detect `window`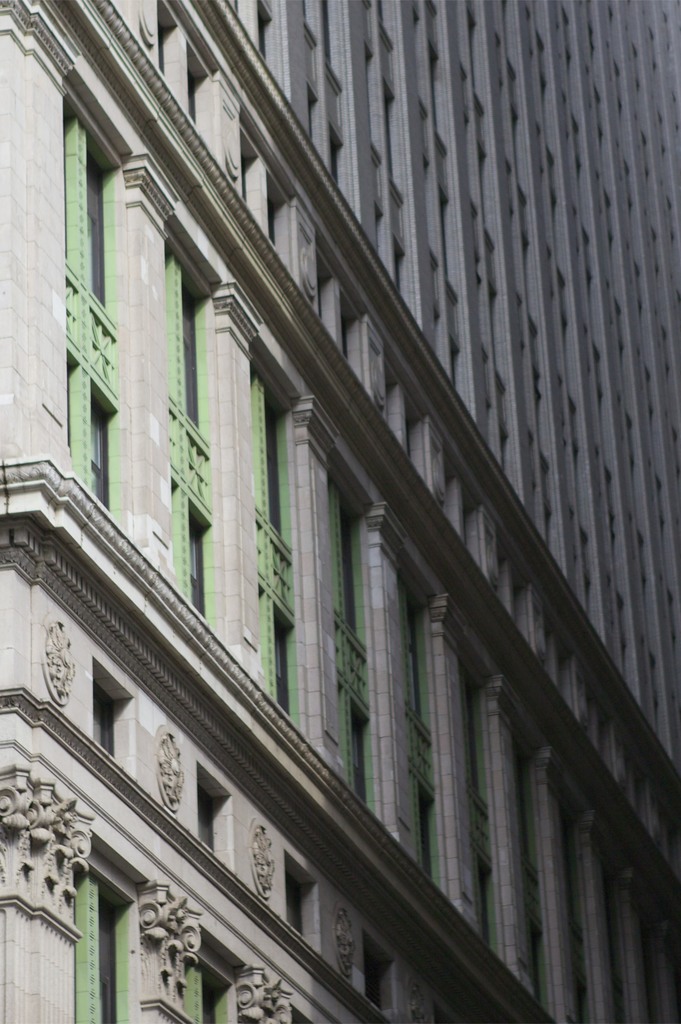
bbox=(279, 861, 322, 943)
